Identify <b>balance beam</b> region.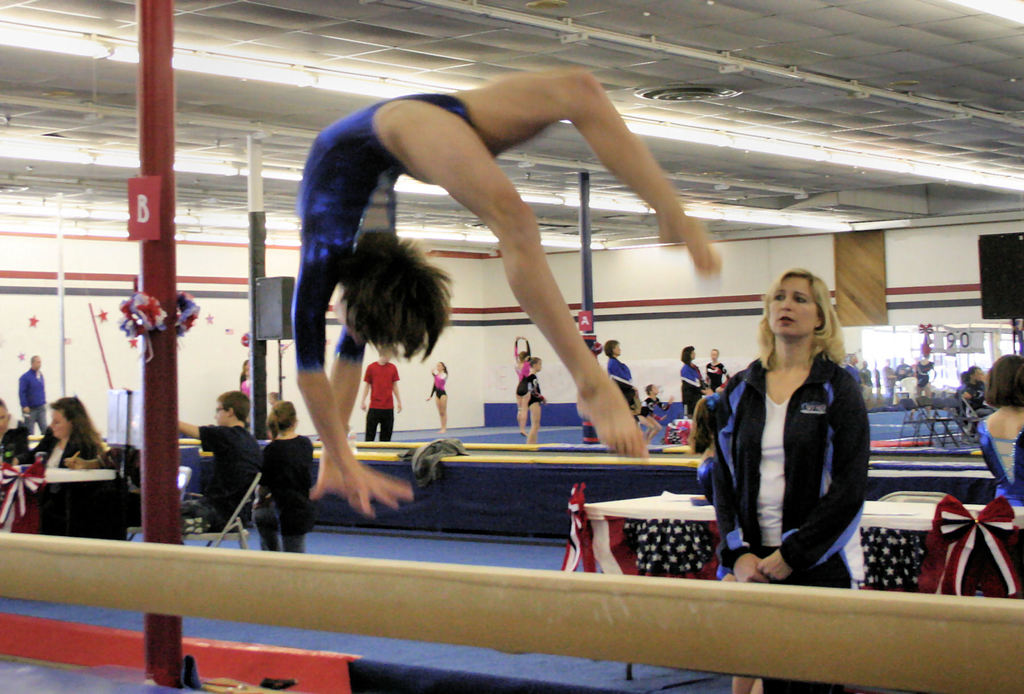
Region: bbox(0, 531, 1023, 693).
